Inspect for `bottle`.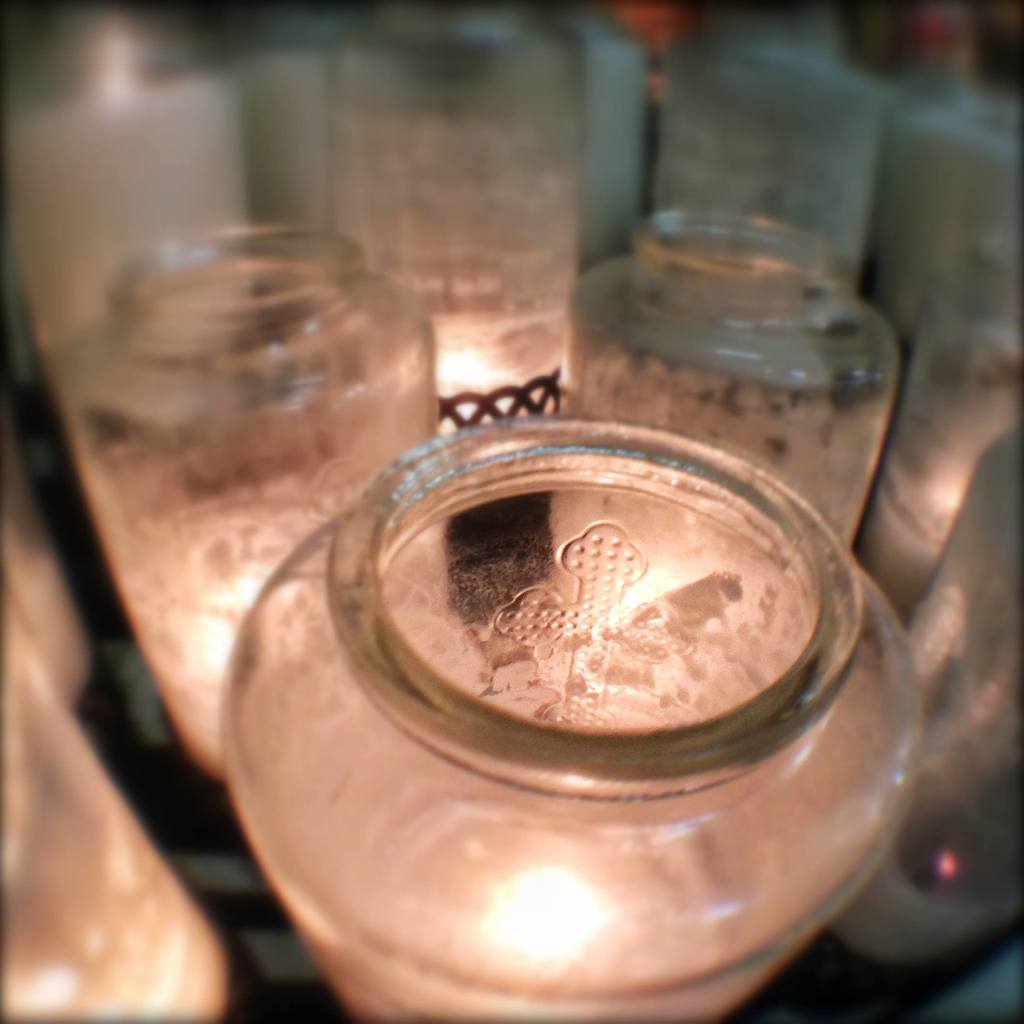
Inspection: [x1=885, y1=428, x2=1020, y2=947].
